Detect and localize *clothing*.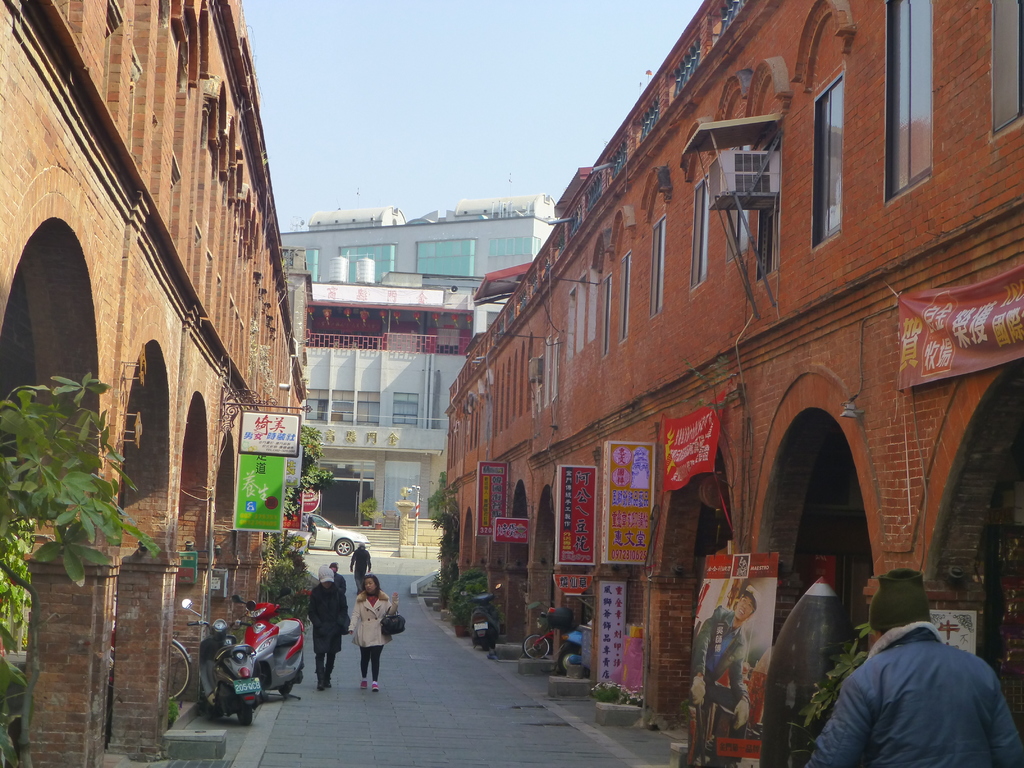
Localized at pyautogui.locateOnScreen(815, 605, 1022, 767).
